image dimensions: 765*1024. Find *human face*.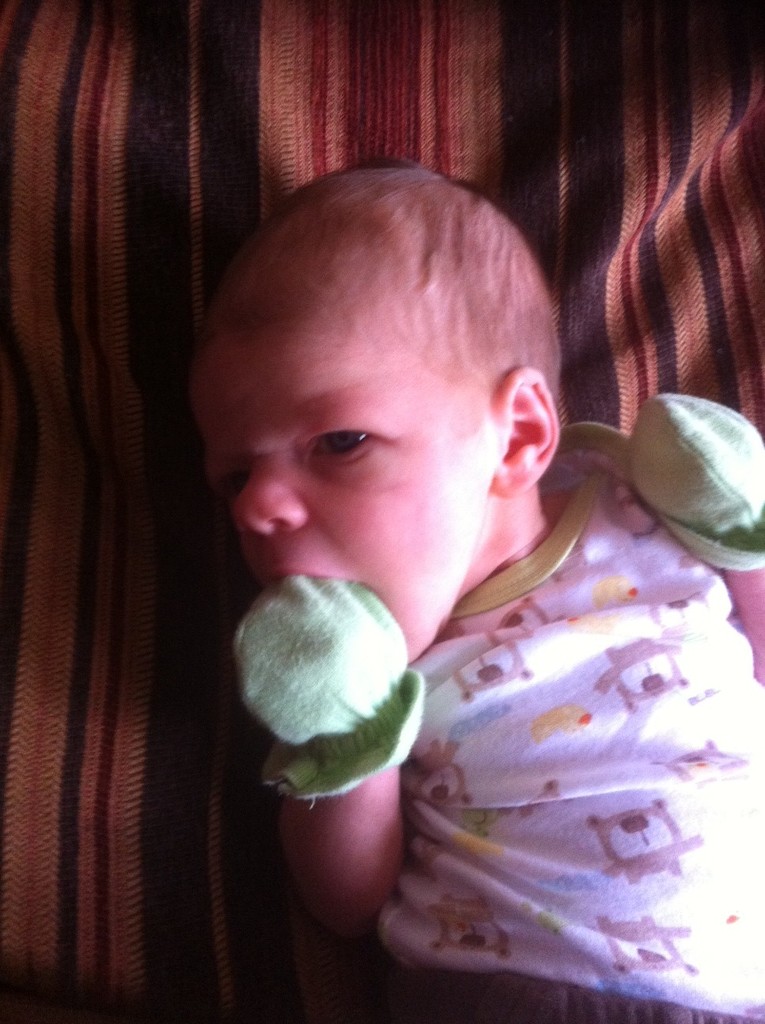
pyautogui.locateOnScreen(188, 330, 496, 663).
